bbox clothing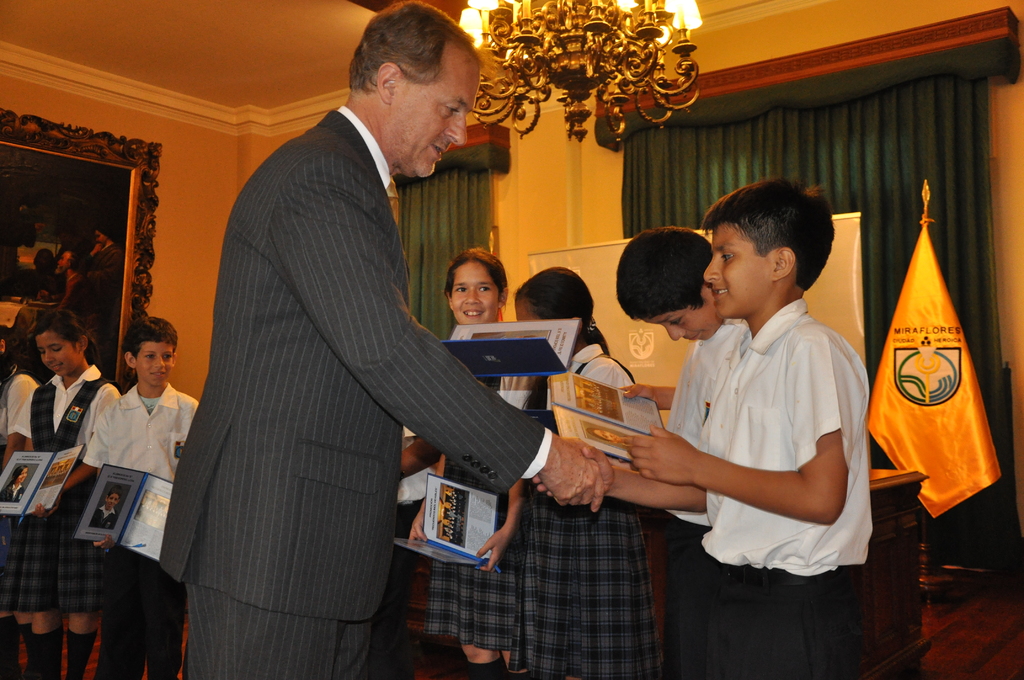
<region>401, 370, 527, 650</region>
